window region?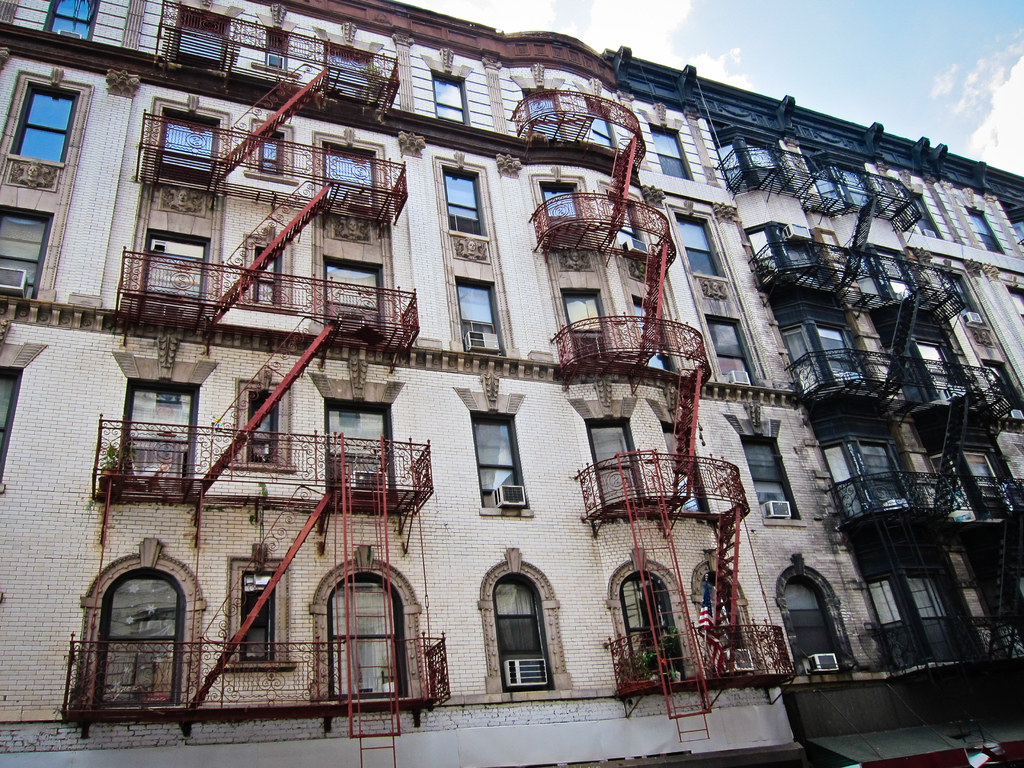
(left=495, top=564, right=565, bottom=698)
